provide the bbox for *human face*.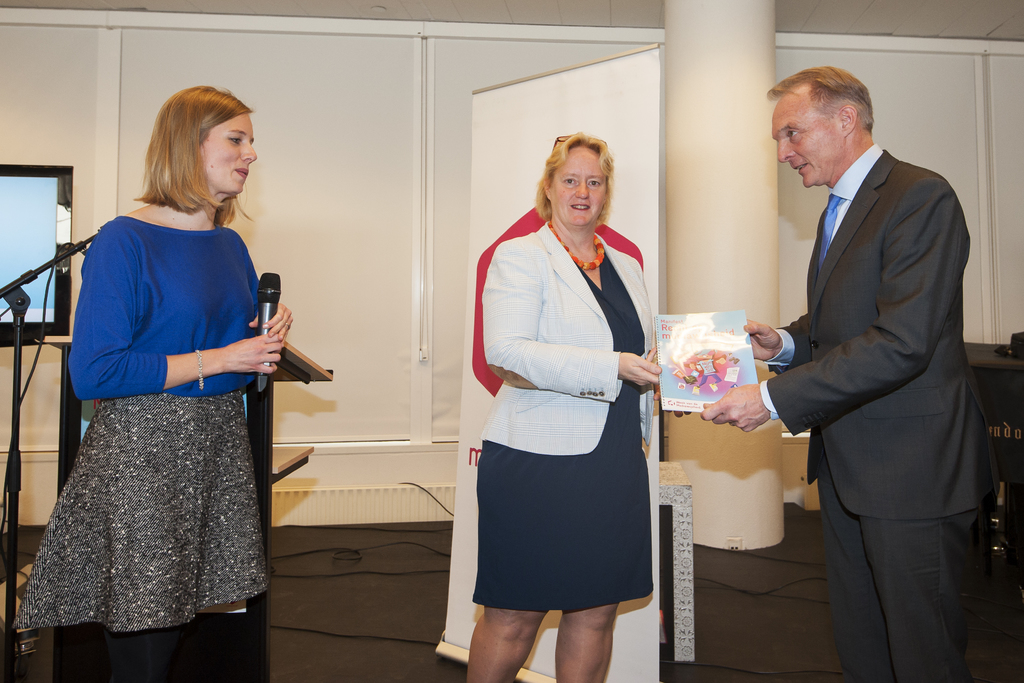
{"x1": 550, "y1": 150, "x2": 607, "y2": 233}.
